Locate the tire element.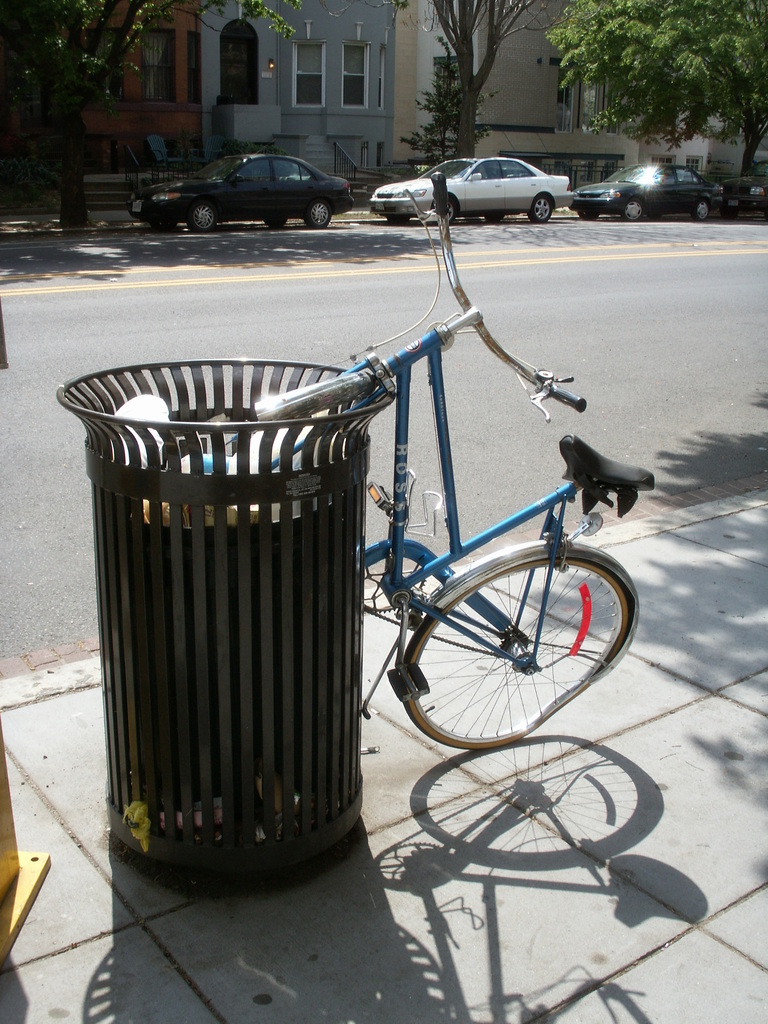
Element bbox: locate(186, 201, 218, 234).
